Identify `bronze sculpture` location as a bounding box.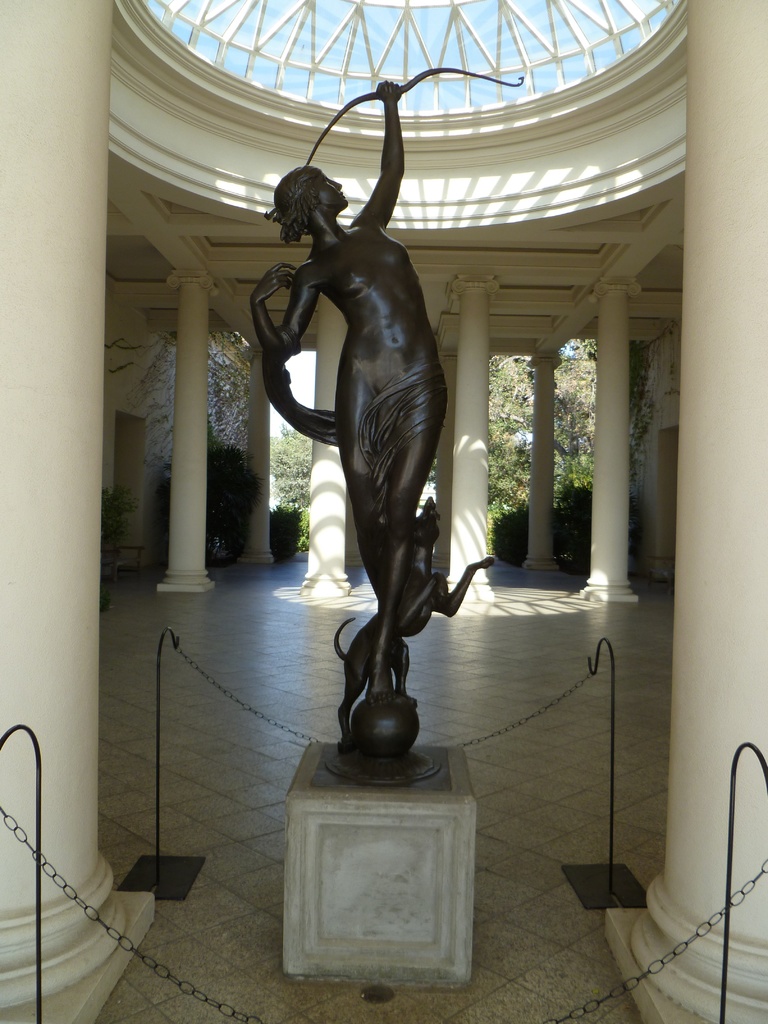
BBox(252, 63, 527, 764).
